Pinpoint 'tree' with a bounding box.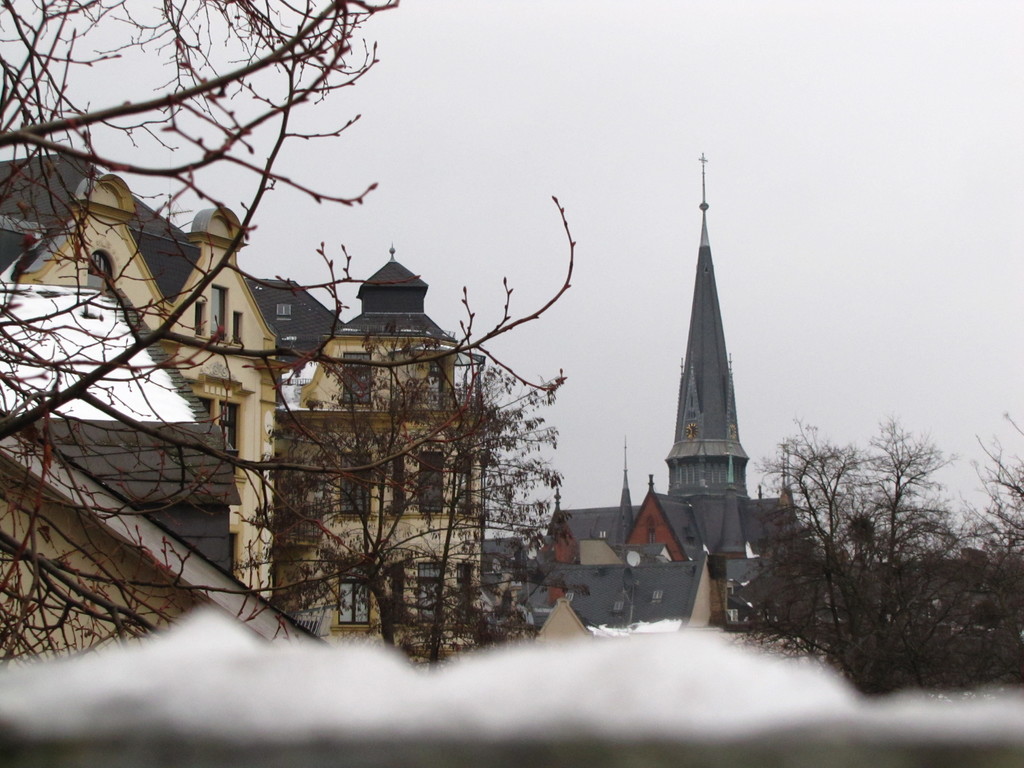
detection(973, 406, 1023, 707).
